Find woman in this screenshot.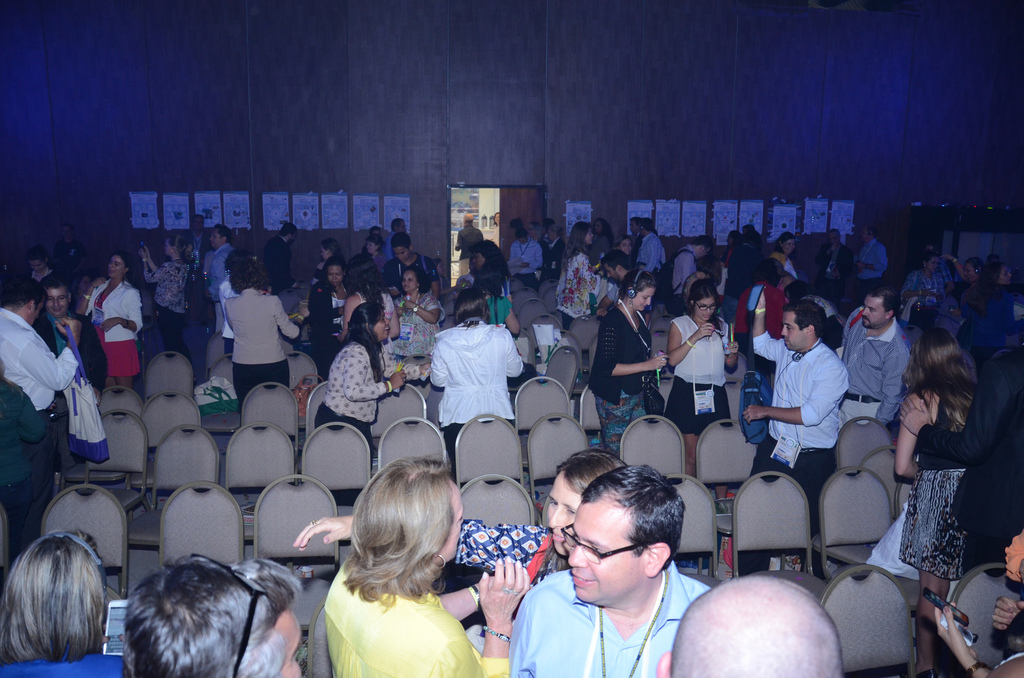
The bounding box for woman is bbox(314, 295, 430, 456).
